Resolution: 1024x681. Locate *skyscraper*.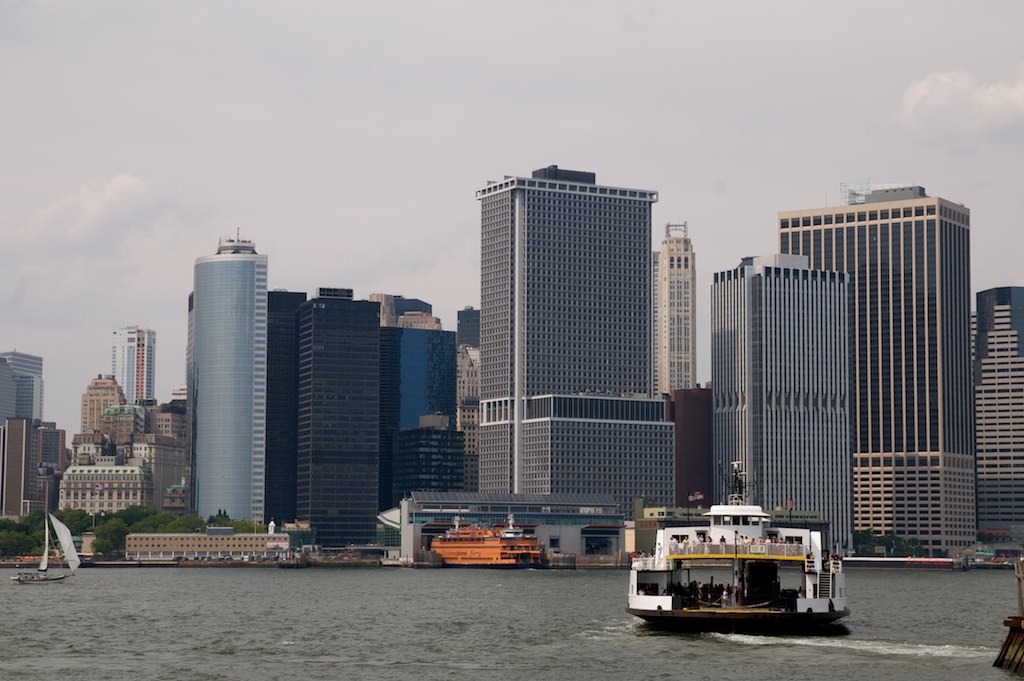
[646,217,701,392].
